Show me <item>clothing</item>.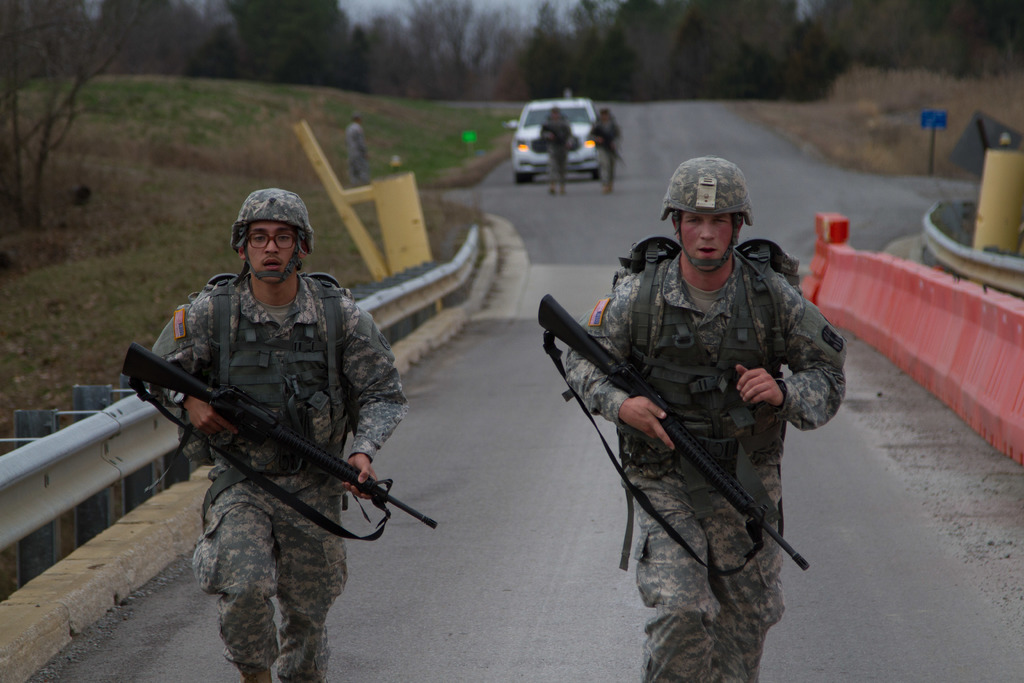
<item>clothing</item> is here: 586, 111, 620, 199.
